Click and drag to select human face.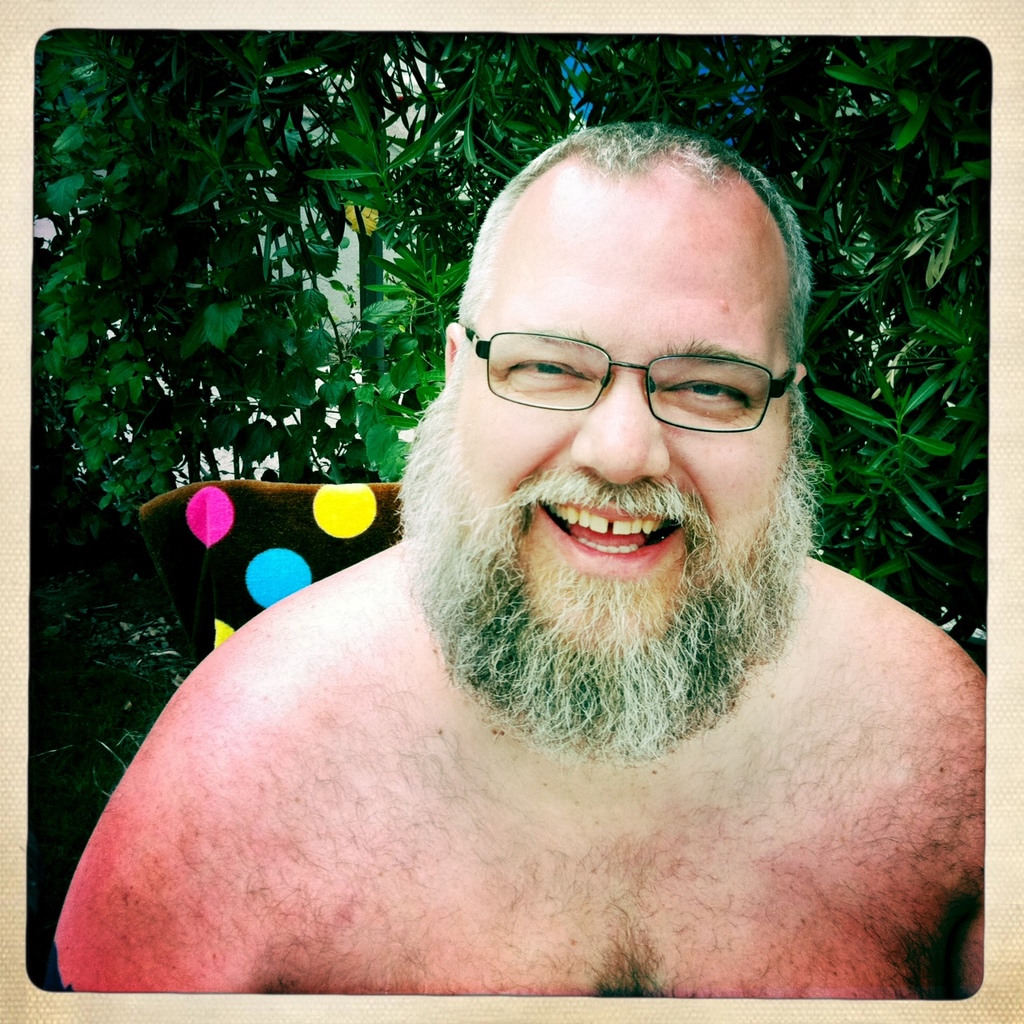
Selection: x1=460 y1=207 x2=798 y2=642.
